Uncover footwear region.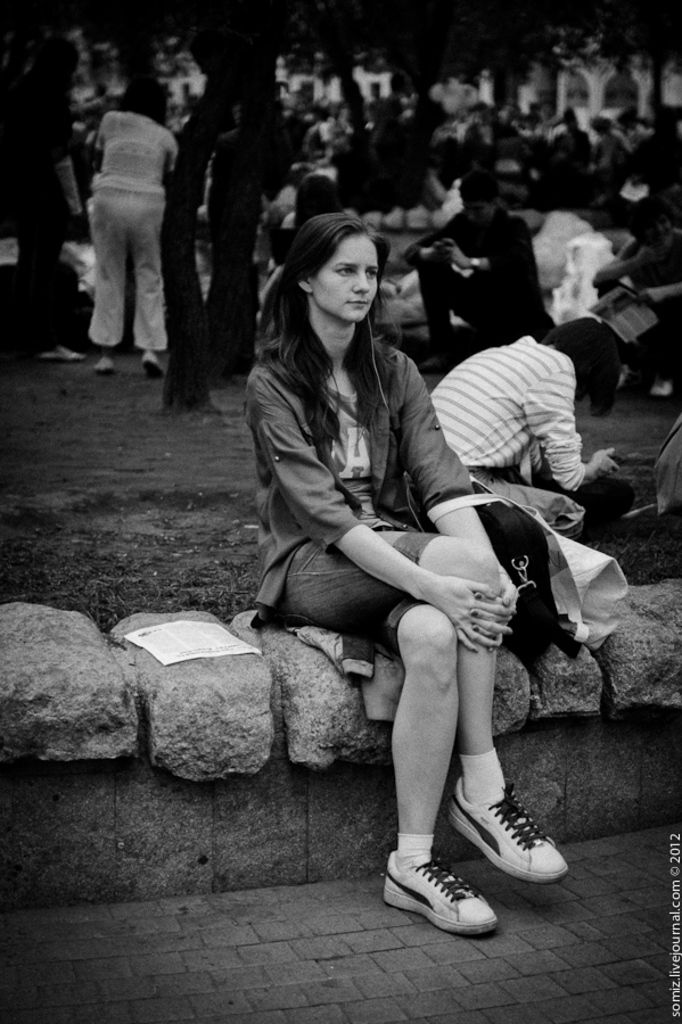
Uncovered: 455:781:566:880.
